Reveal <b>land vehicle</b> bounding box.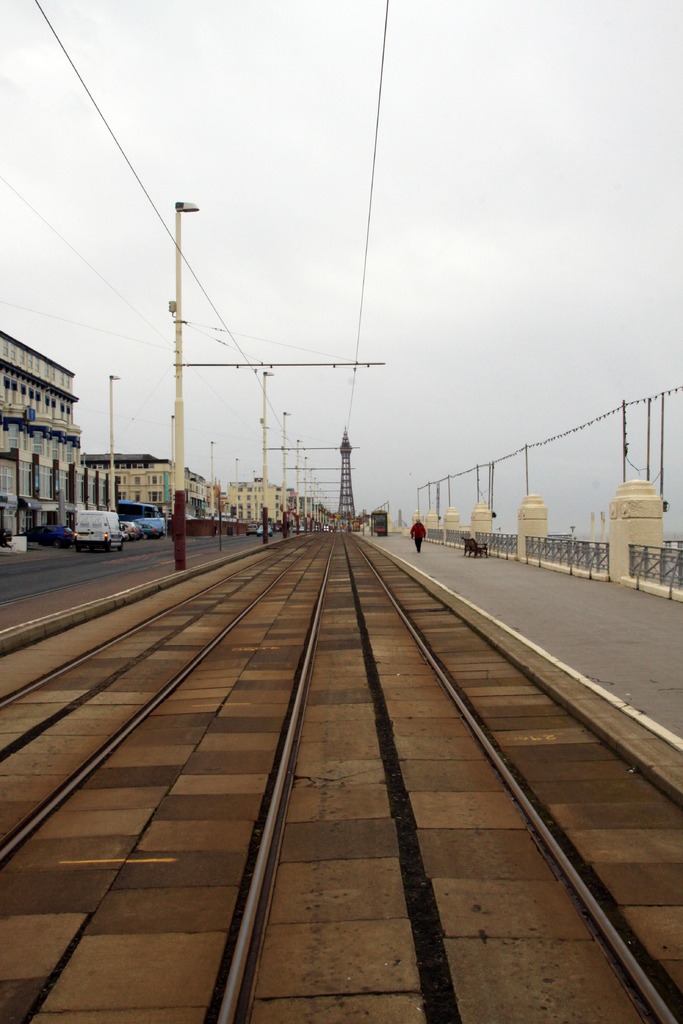
Revealed: BBox(119, 520, 143, 543).
